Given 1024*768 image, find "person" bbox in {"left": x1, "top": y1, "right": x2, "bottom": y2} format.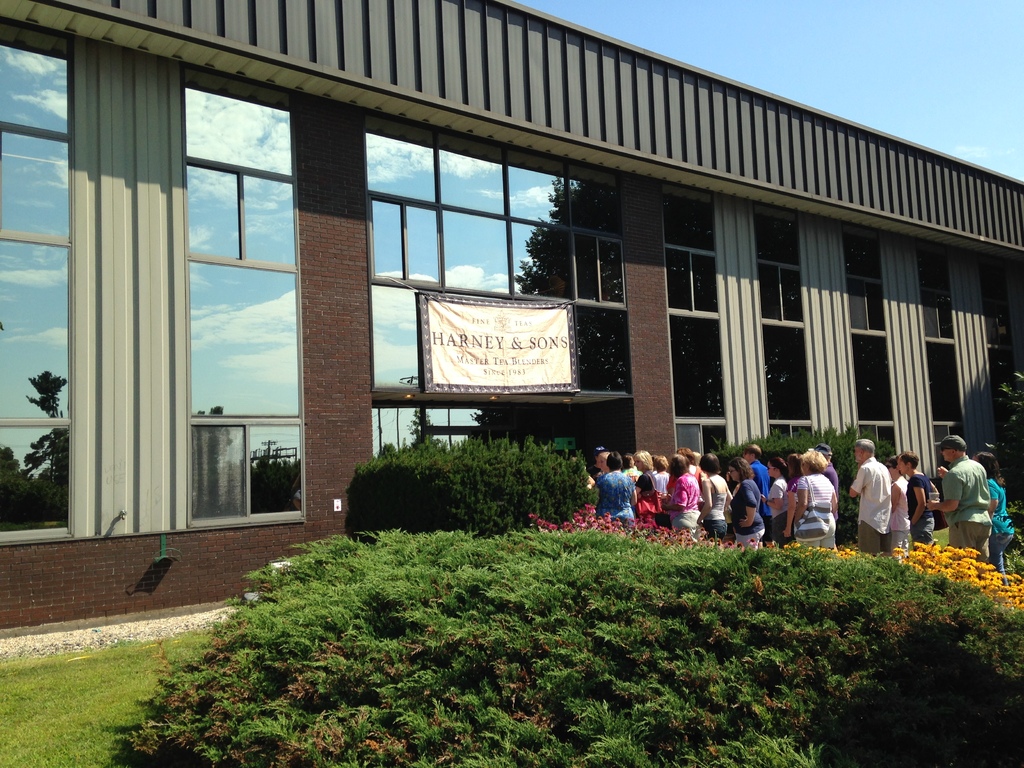
{"left": 895, "top": 447, "right": 940, "bottom": 545}.
